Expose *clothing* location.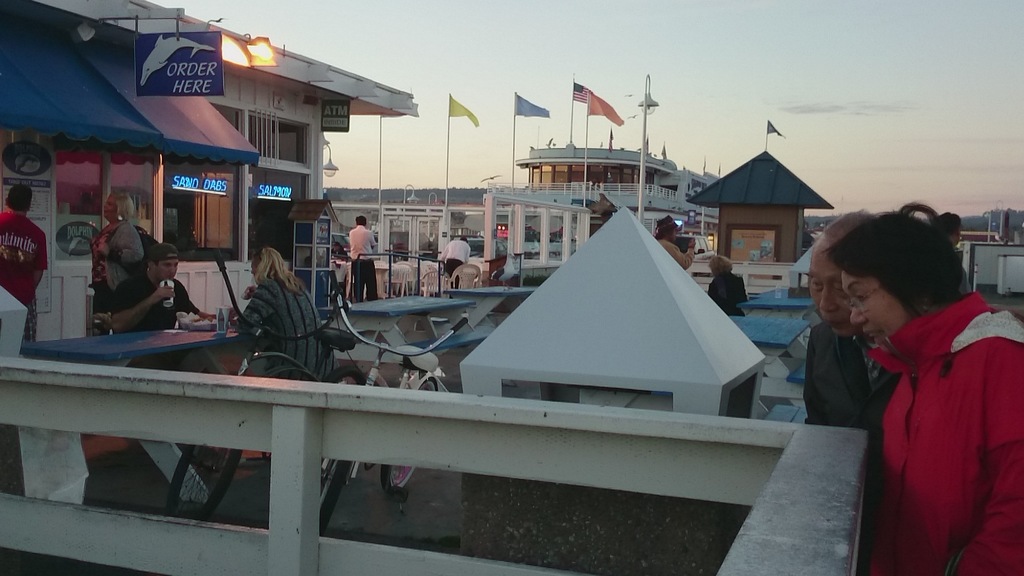
Exposed at (710,266,757,321).
